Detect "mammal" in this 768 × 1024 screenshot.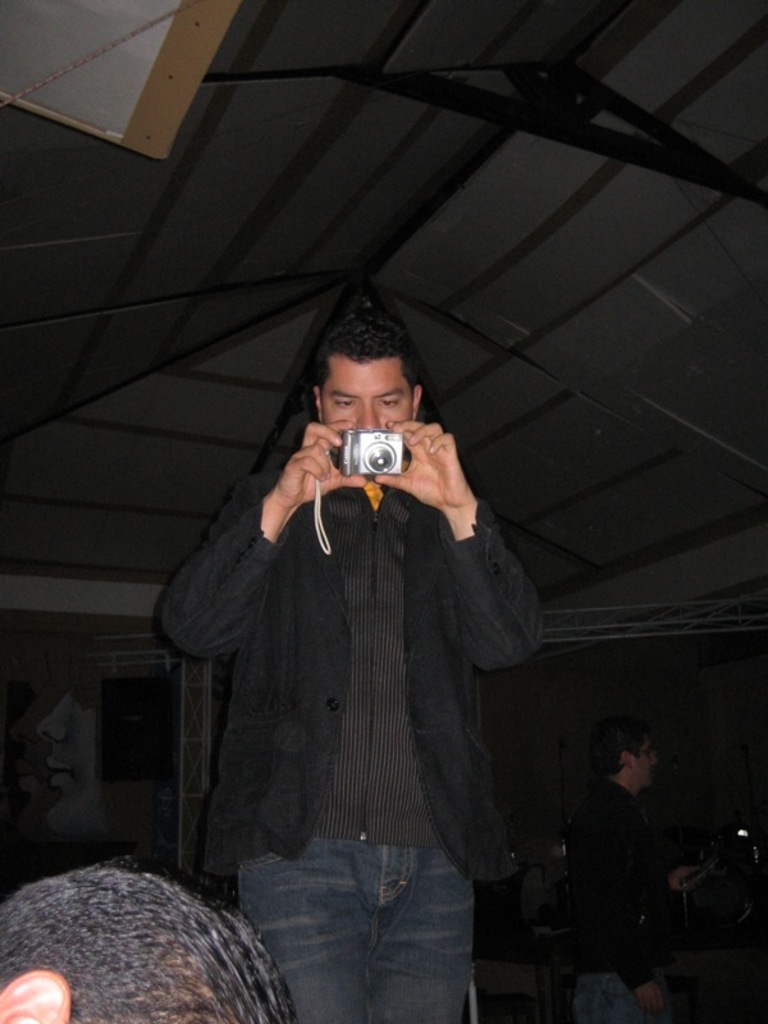
Detection: detection(557, 721, 699, 1023).
